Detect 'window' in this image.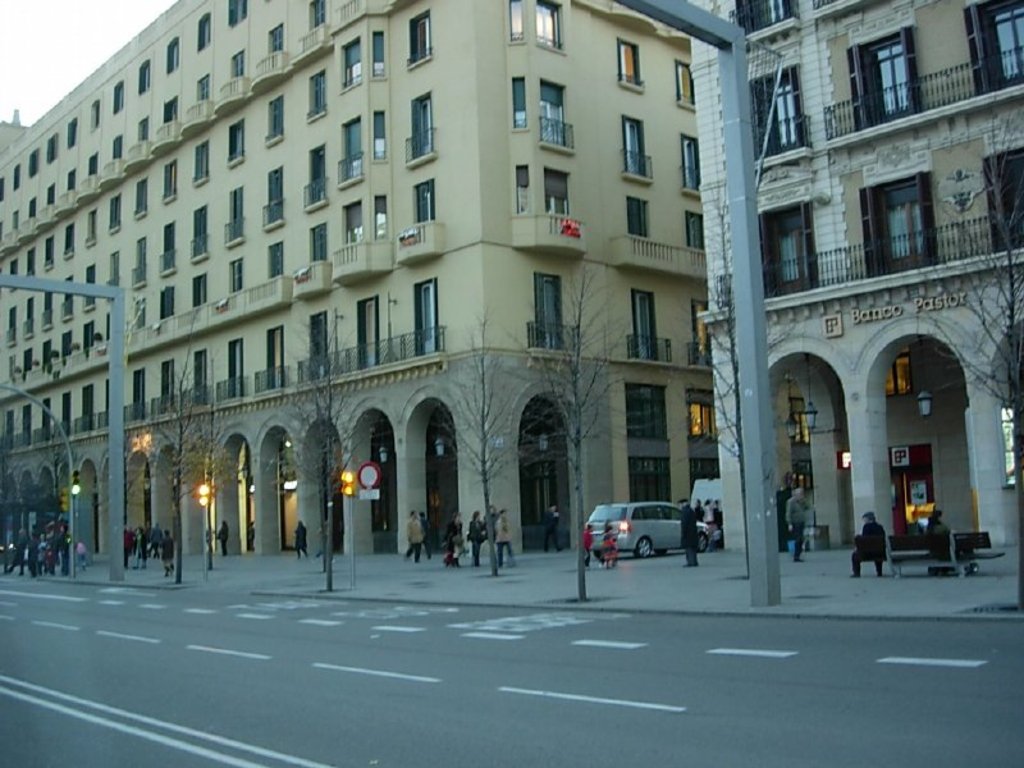
Detection: left=312, top=216, right=333, bottom=266.
